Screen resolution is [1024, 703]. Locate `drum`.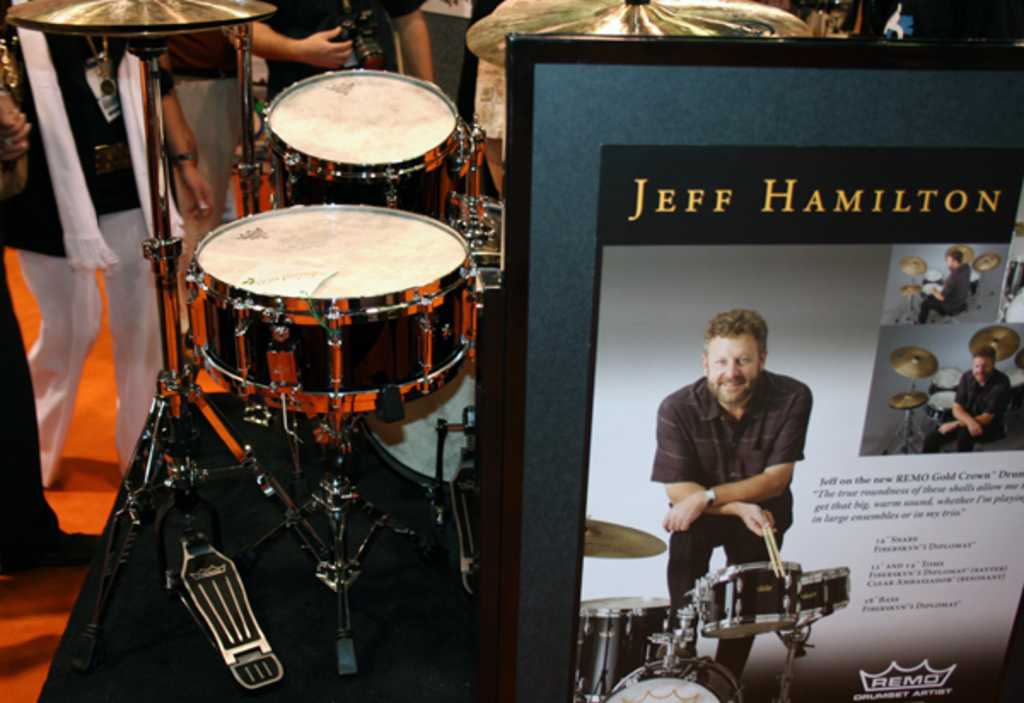
[925,391,956,420].
